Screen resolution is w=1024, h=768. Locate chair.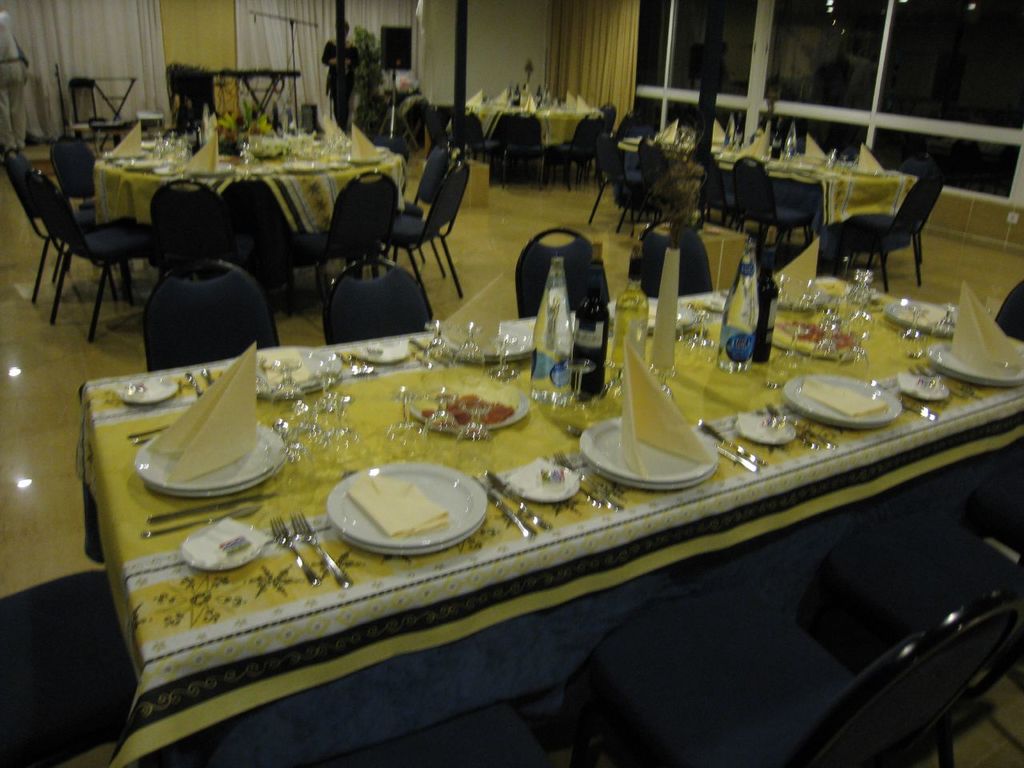
detection(514, 227, 610, 321).
